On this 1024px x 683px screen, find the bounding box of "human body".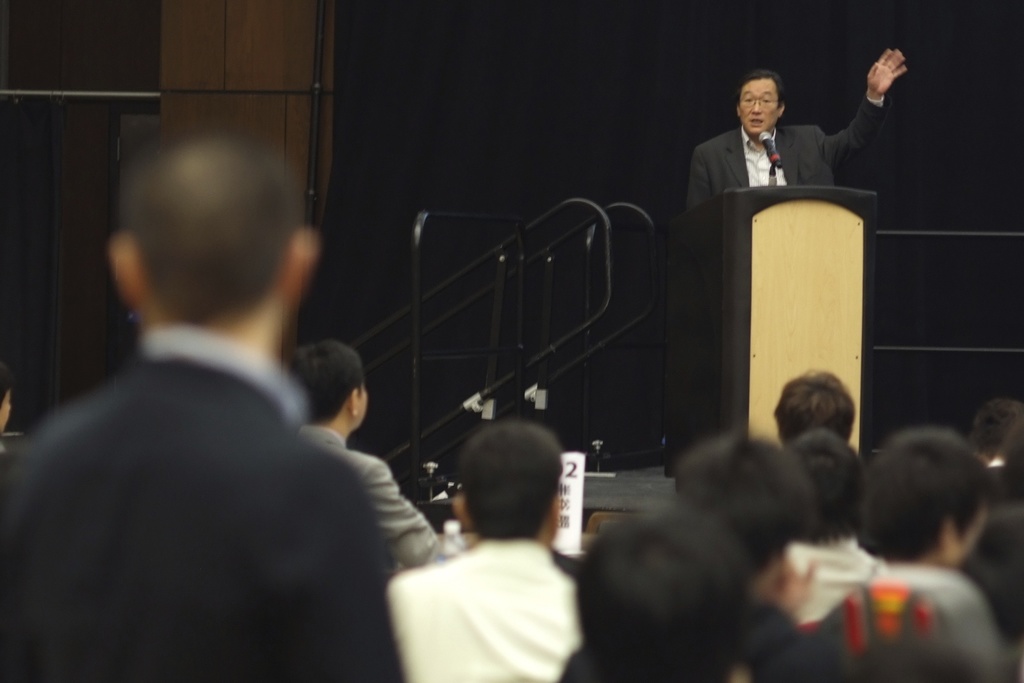
Bounding box: x1=968 y1=389 x2=1023 y2=470.
